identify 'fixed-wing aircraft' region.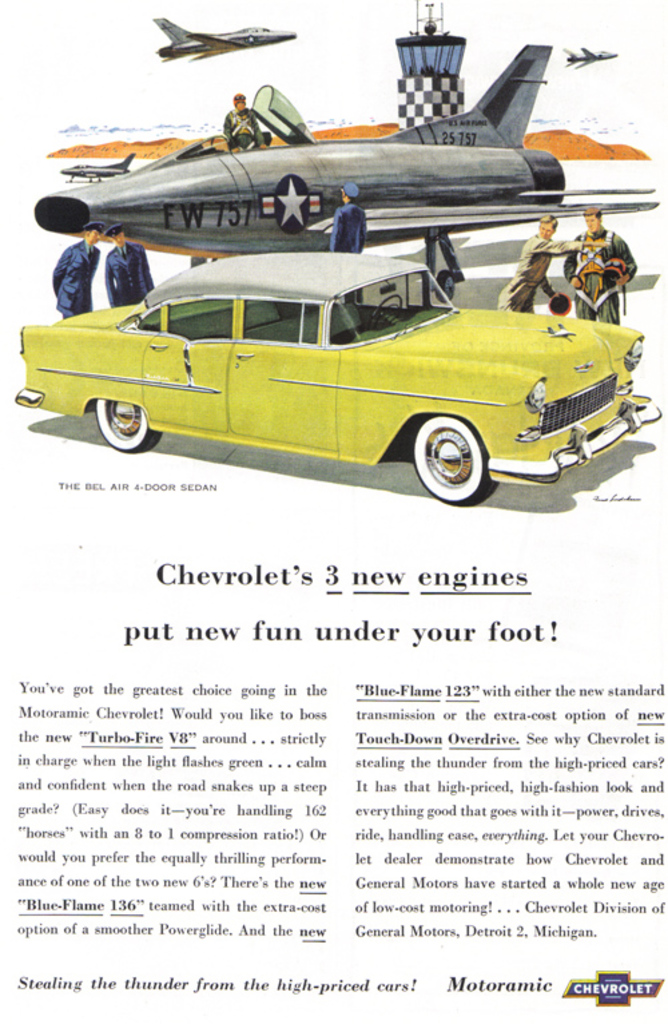
Region: 28,33,653,267.
